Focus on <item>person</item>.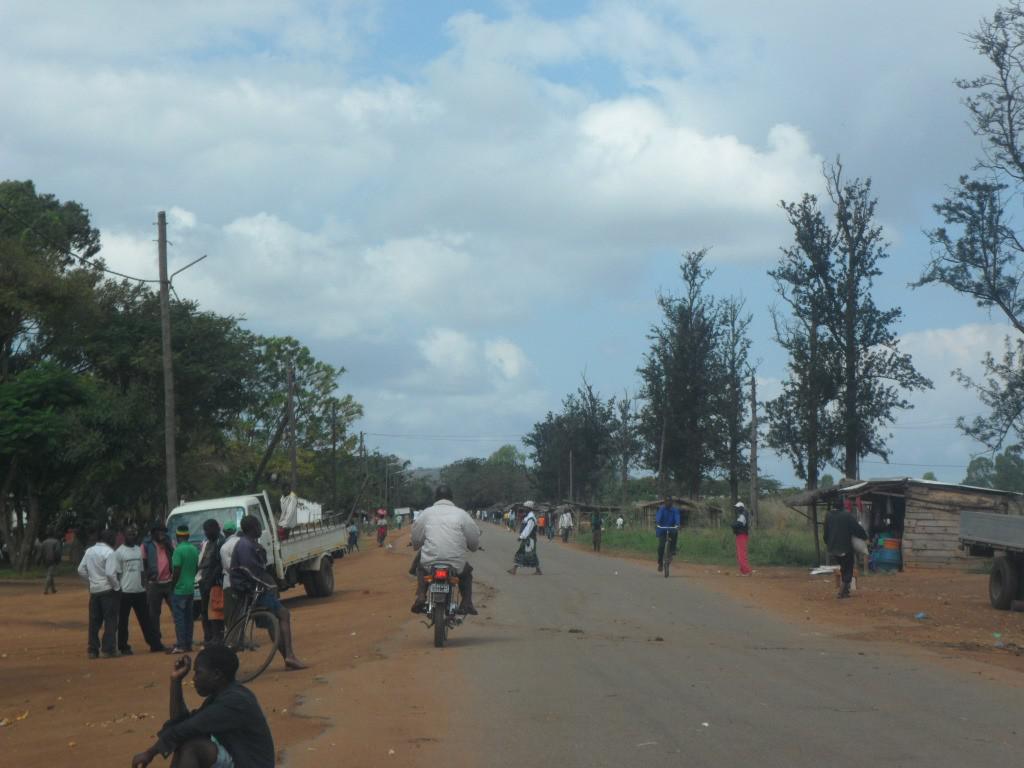
Focused at x1=407 y1=481 x2=481 y2=618.
